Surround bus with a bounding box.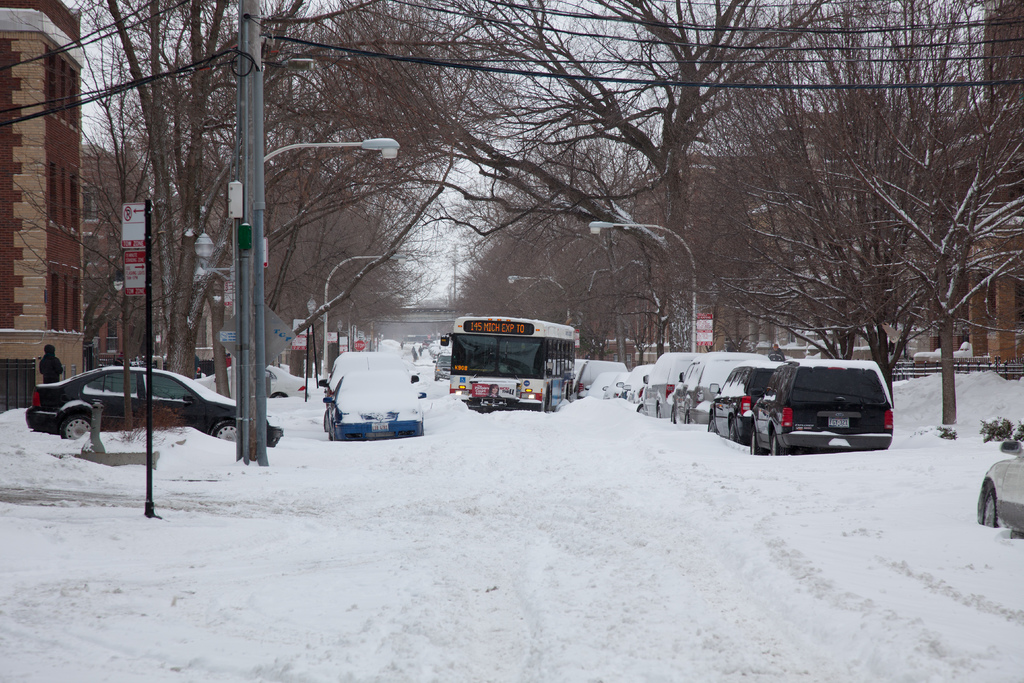
(437, 310, 582, 418).
